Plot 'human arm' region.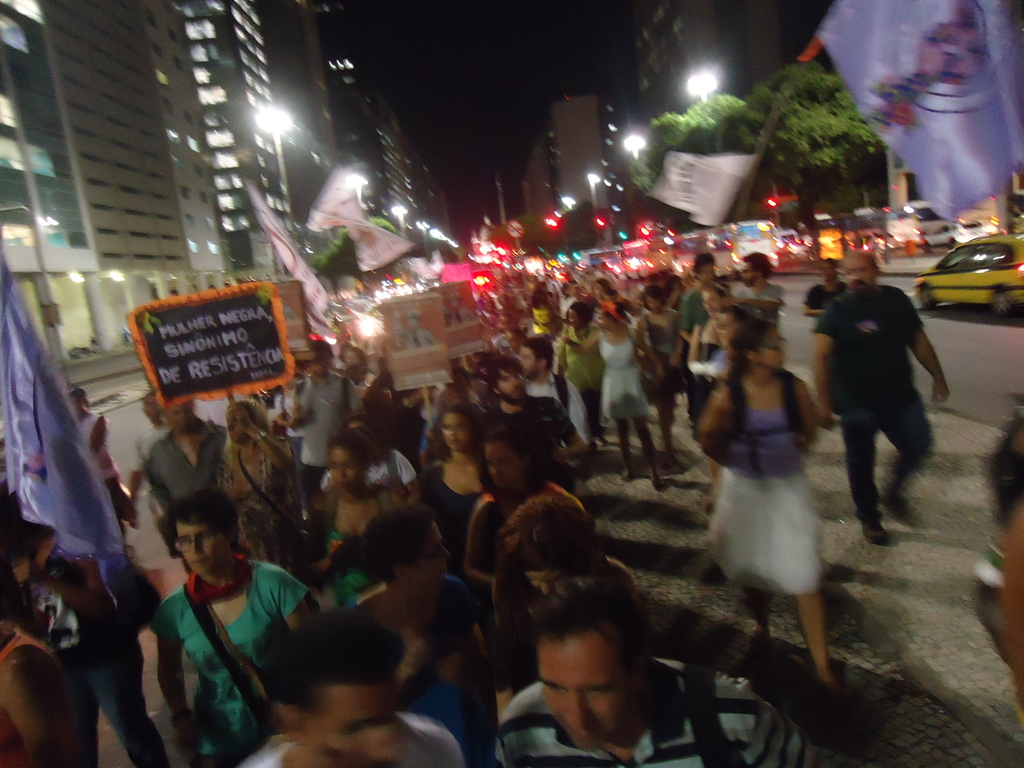
Plotted at {"left": 796, "top": 378, "right": 817, "bottom": 448}.
